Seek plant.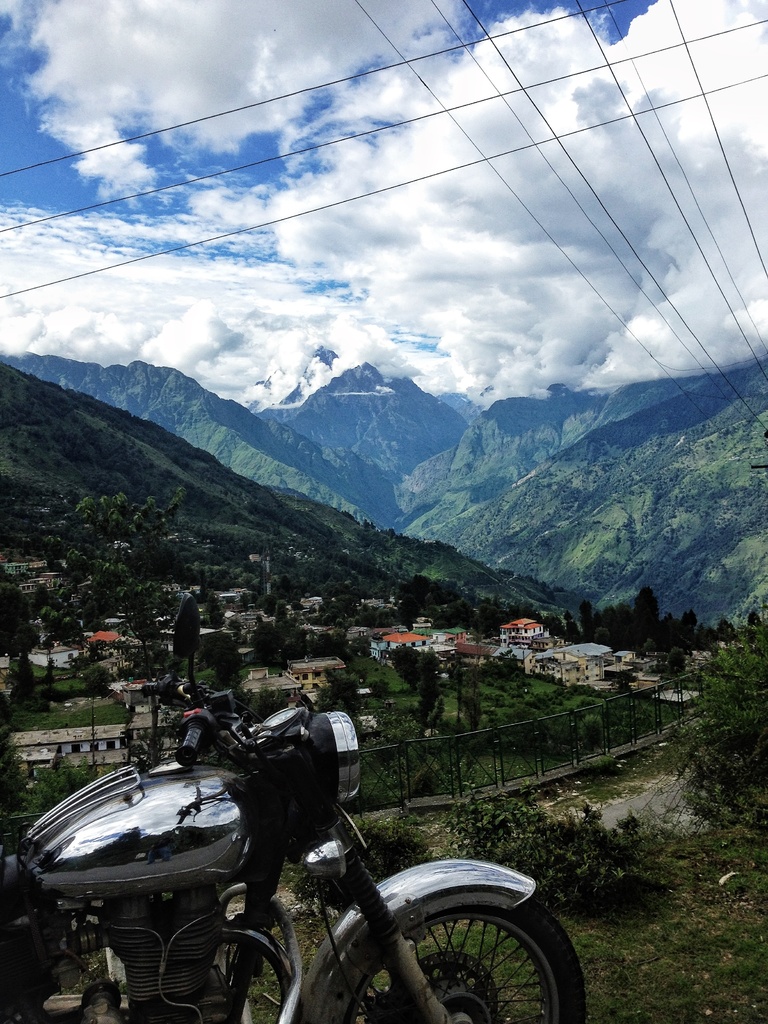
bbox=[518, 683, 529, 688].
